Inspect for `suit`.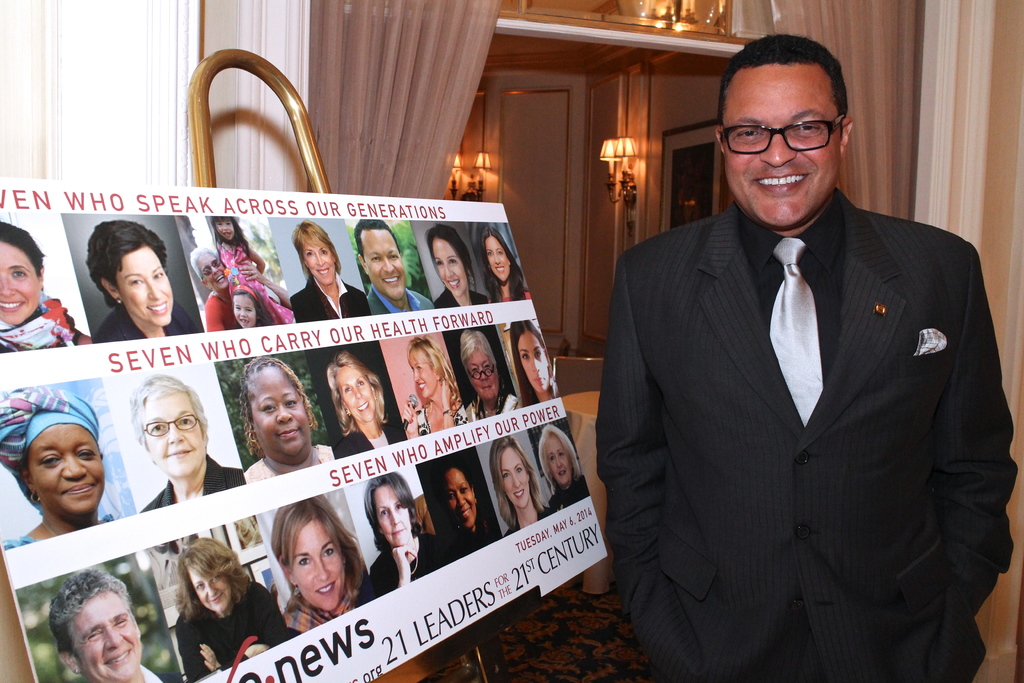
Inspection: <bbox>613, 55, 1023, 682</bbox>.
